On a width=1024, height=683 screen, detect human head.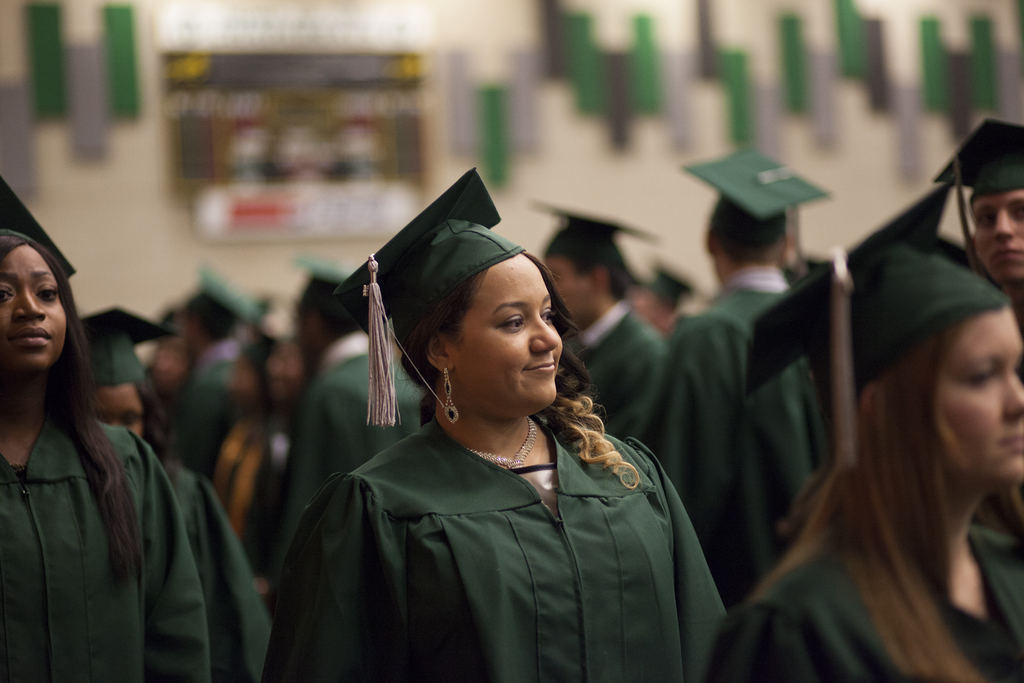
[183,297,238,357].
